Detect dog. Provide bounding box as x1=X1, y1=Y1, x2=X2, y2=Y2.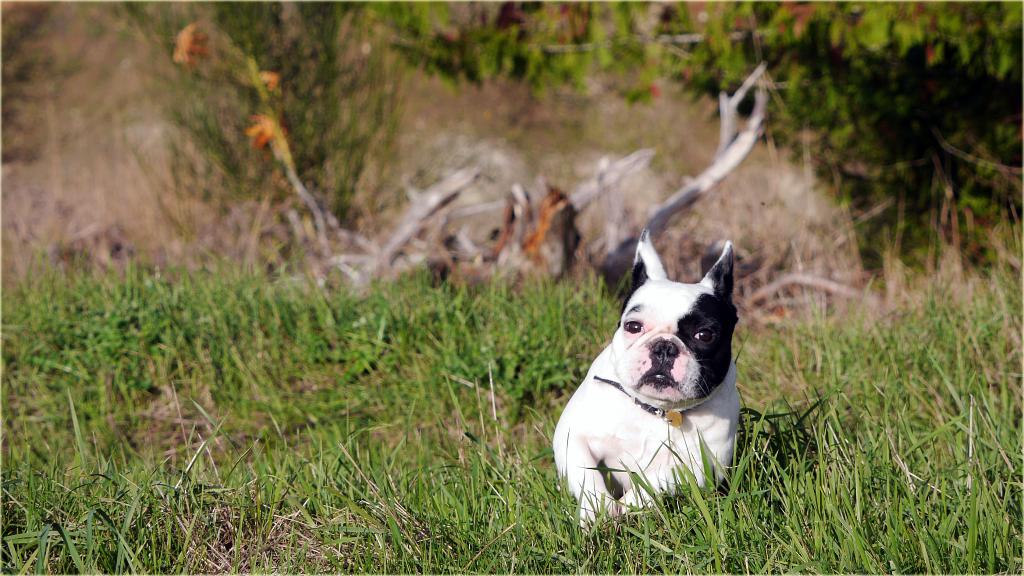
x1=555, y1=229, x2=745, y2=529.
